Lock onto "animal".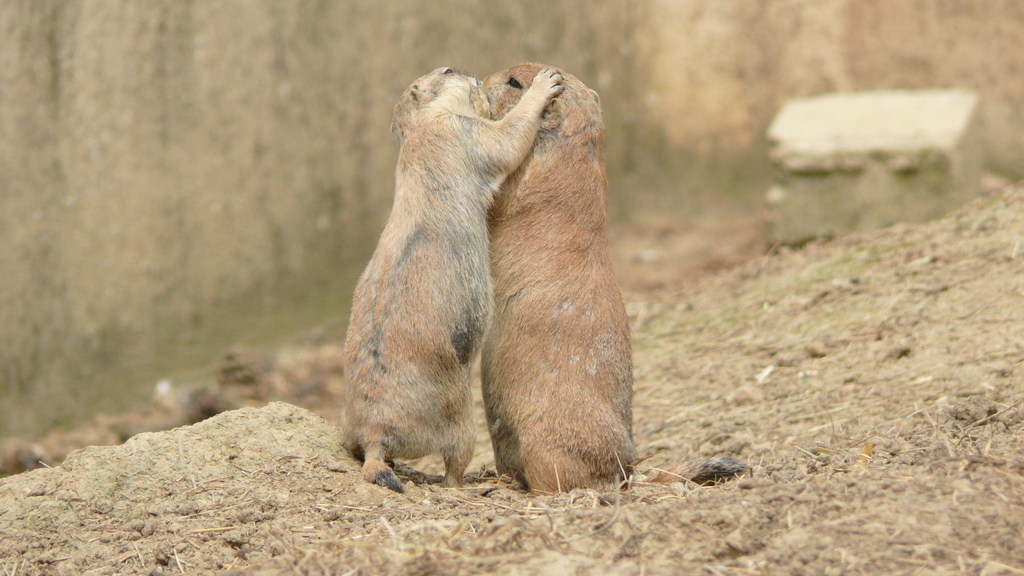
Locked: region(483, 61, 635, 495).
